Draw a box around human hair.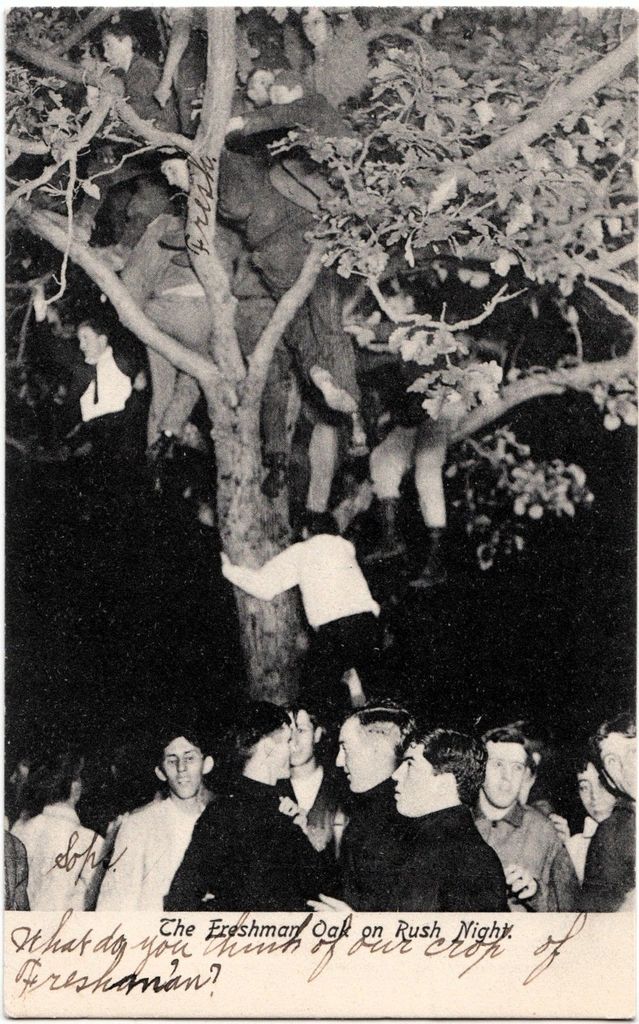
pyautogui.locateOnScreen(154, 725, 214, 755).
